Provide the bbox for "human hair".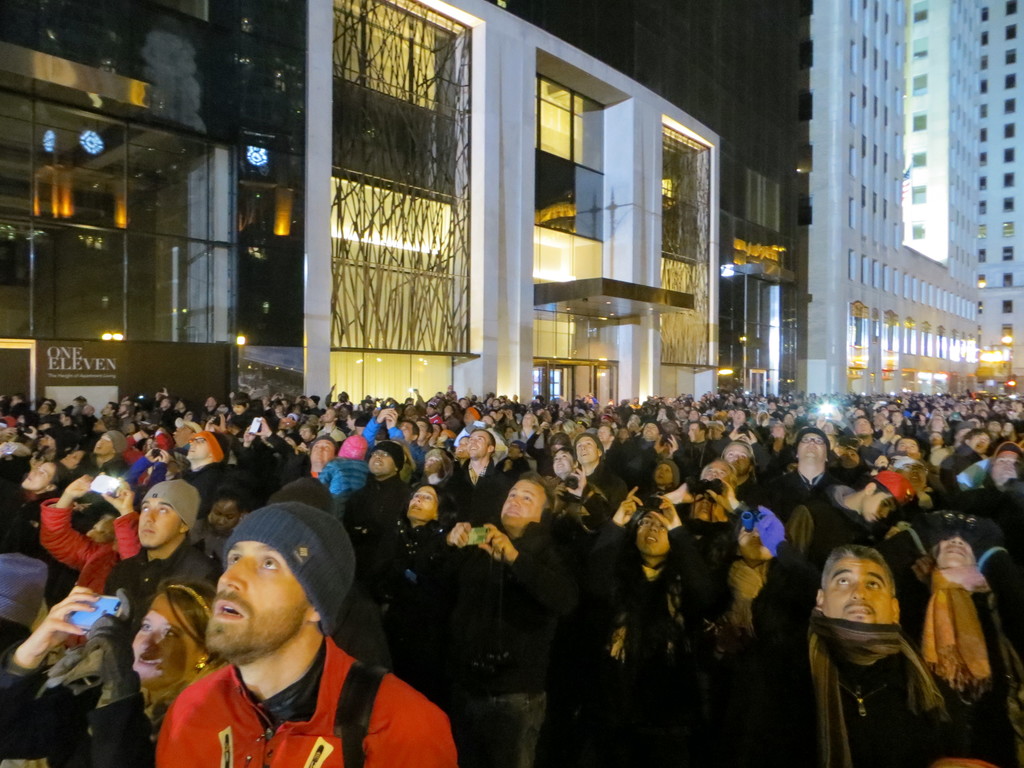
box=[819, 543, 892, 587].
